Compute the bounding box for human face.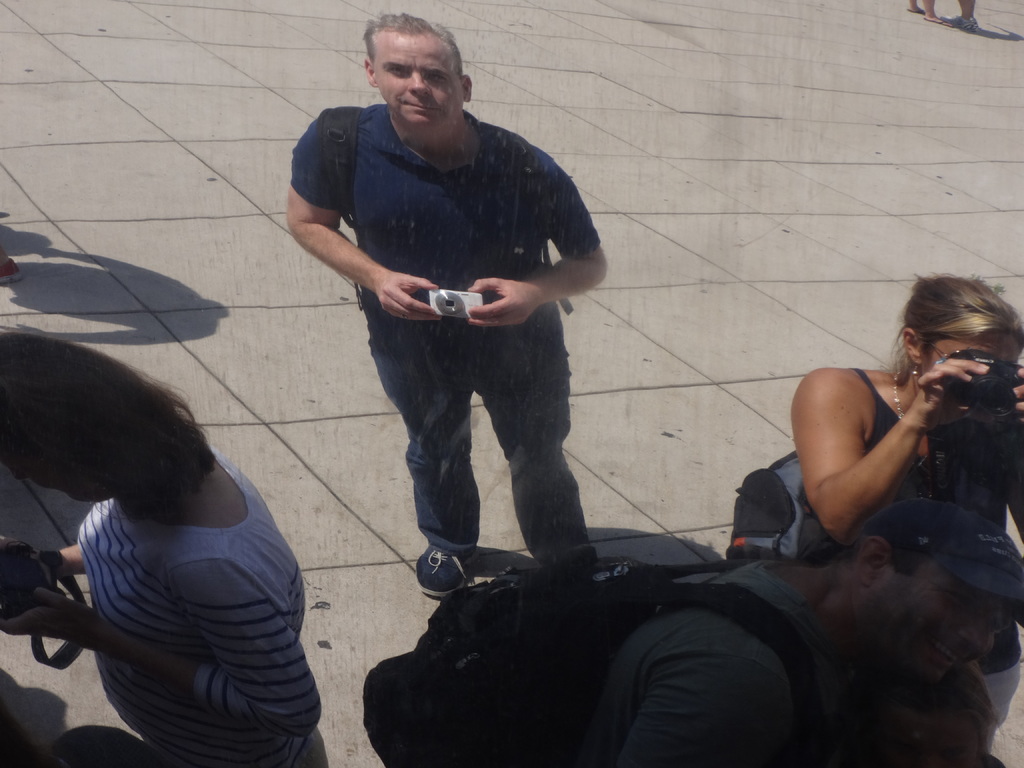
[left=372, top=32, right=463, bottom=127].
